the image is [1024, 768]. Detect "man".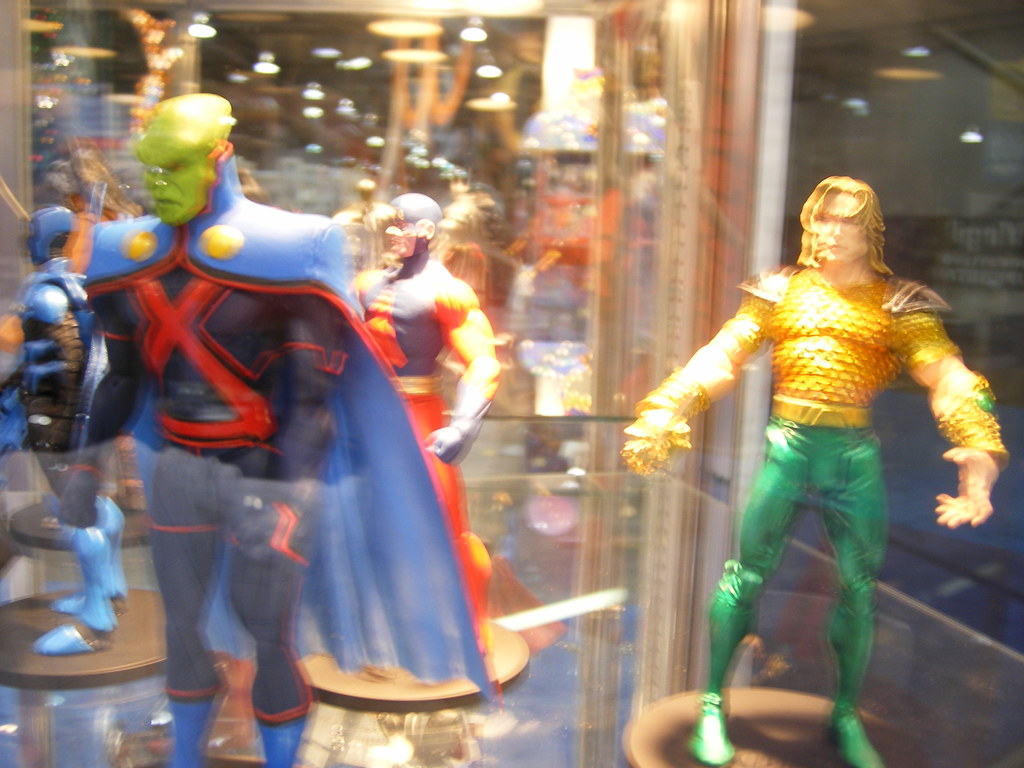
Detection: bbox=(305, 205, 501, 656).
